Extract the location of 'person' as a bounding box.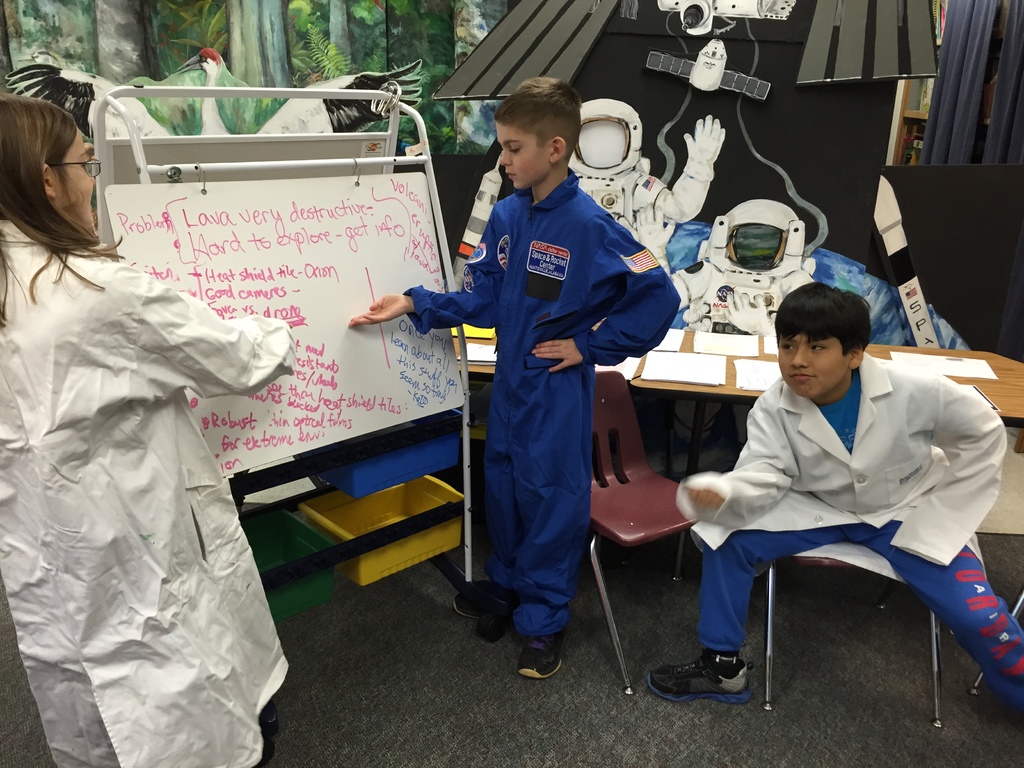
647:279:1023:712.
